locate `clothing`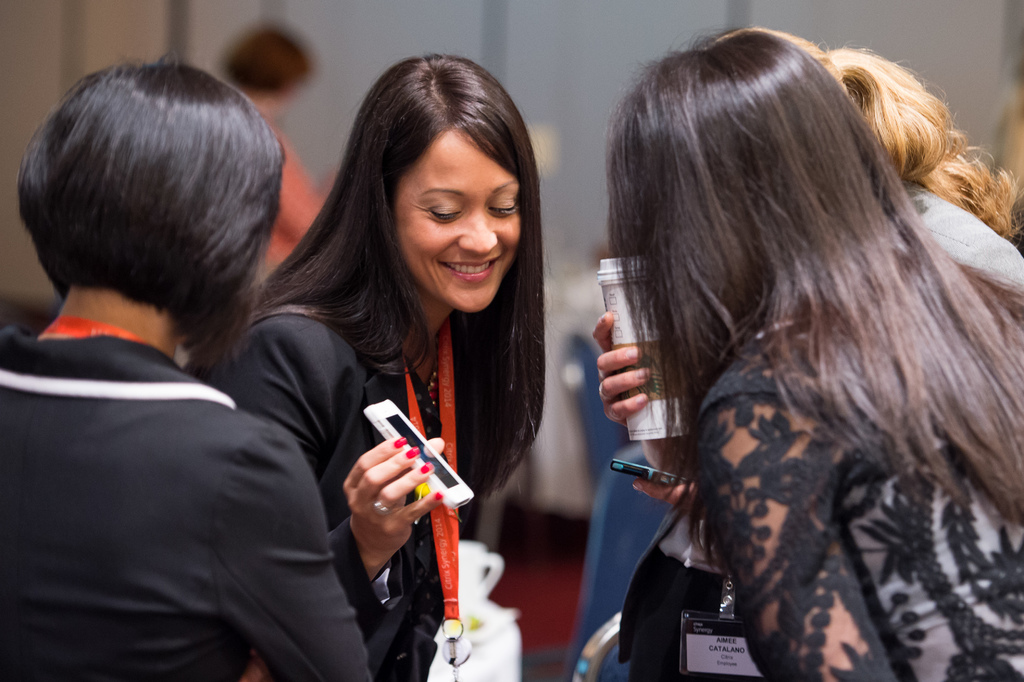
box(1, 328, 379, 681)
